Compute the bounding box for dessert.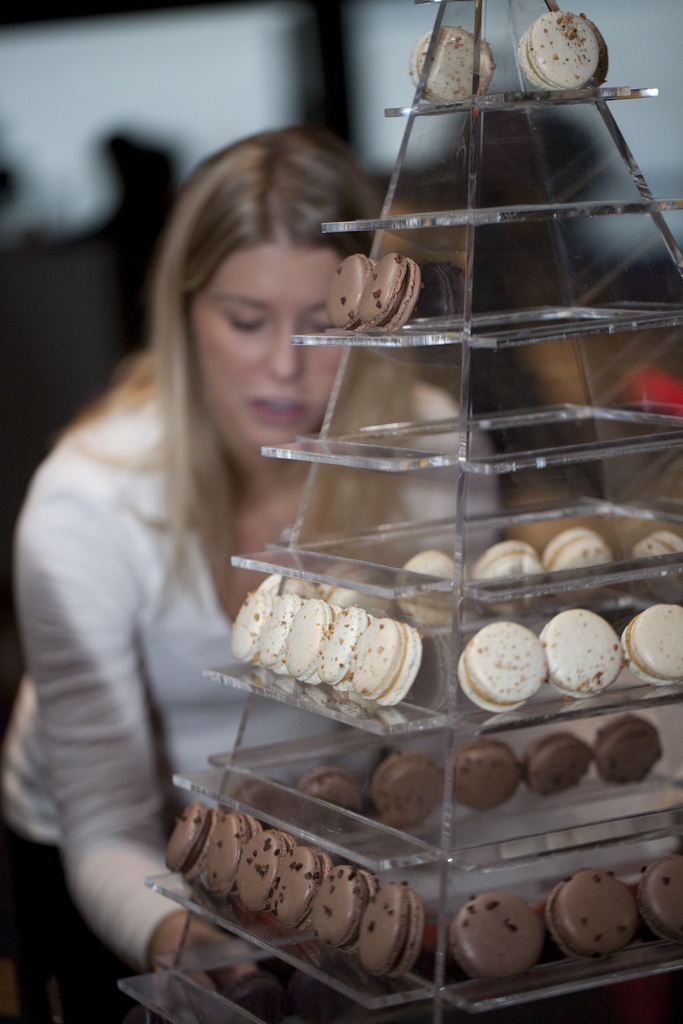
467, 623, 561, 715.
